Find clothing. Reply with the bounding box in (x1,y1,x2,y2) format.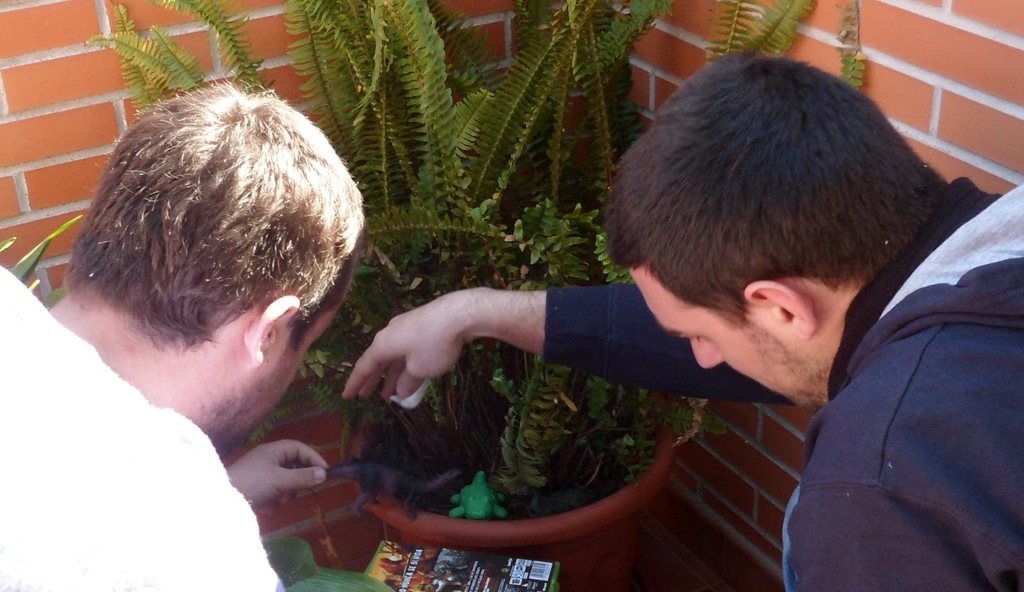
(0,260,284,591).
